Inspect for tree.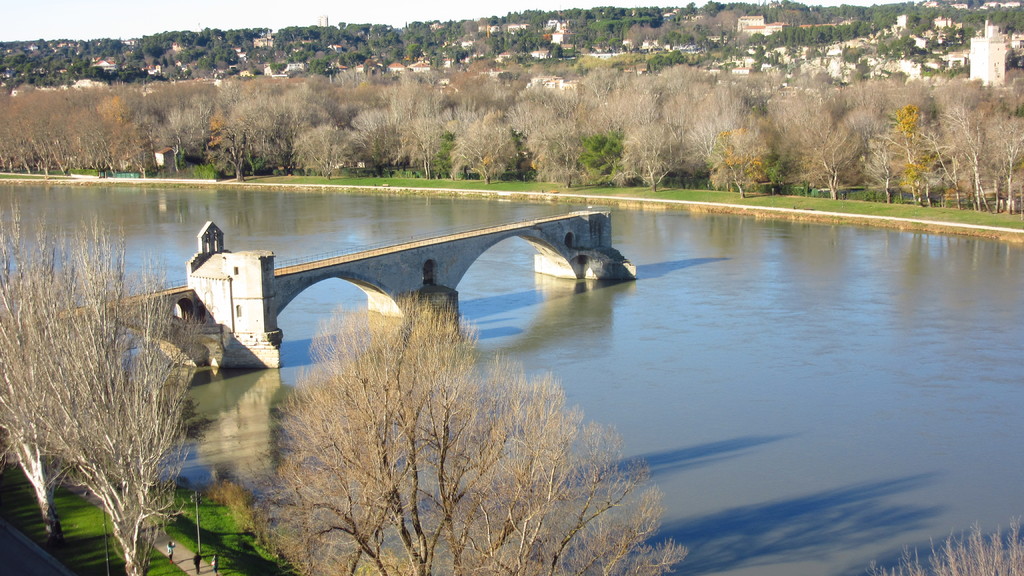
Inspection: (344, 67, 435, 188).
